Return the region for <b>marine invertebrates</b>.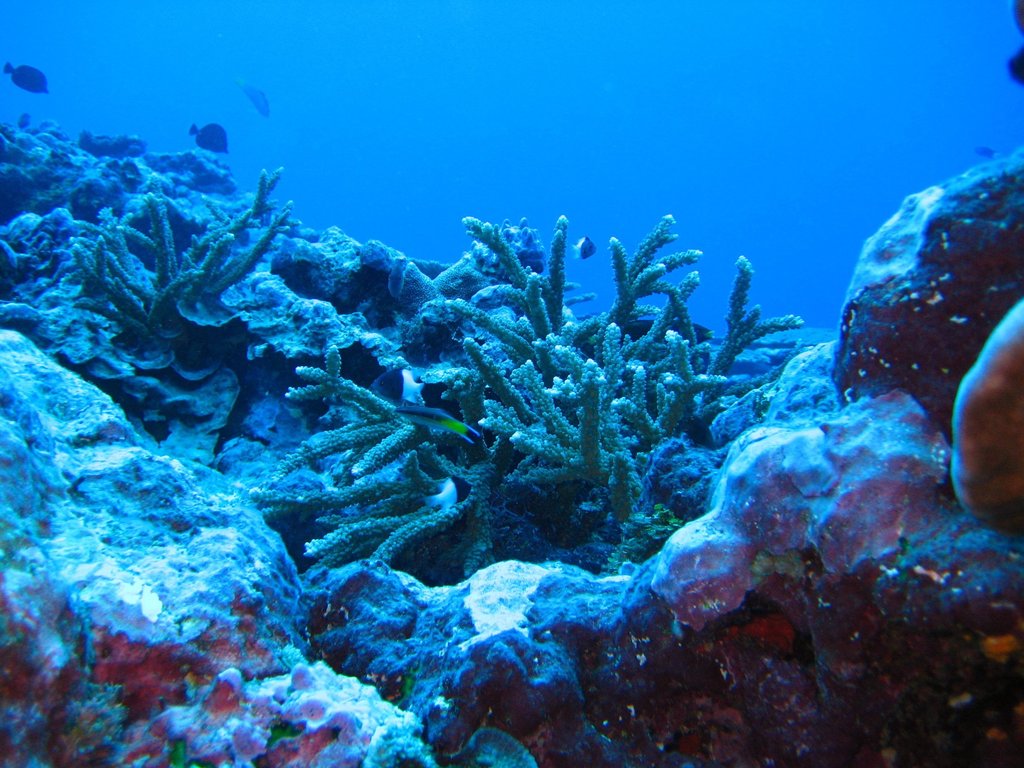
[left=650, top=237, right=810, bottom=399].
